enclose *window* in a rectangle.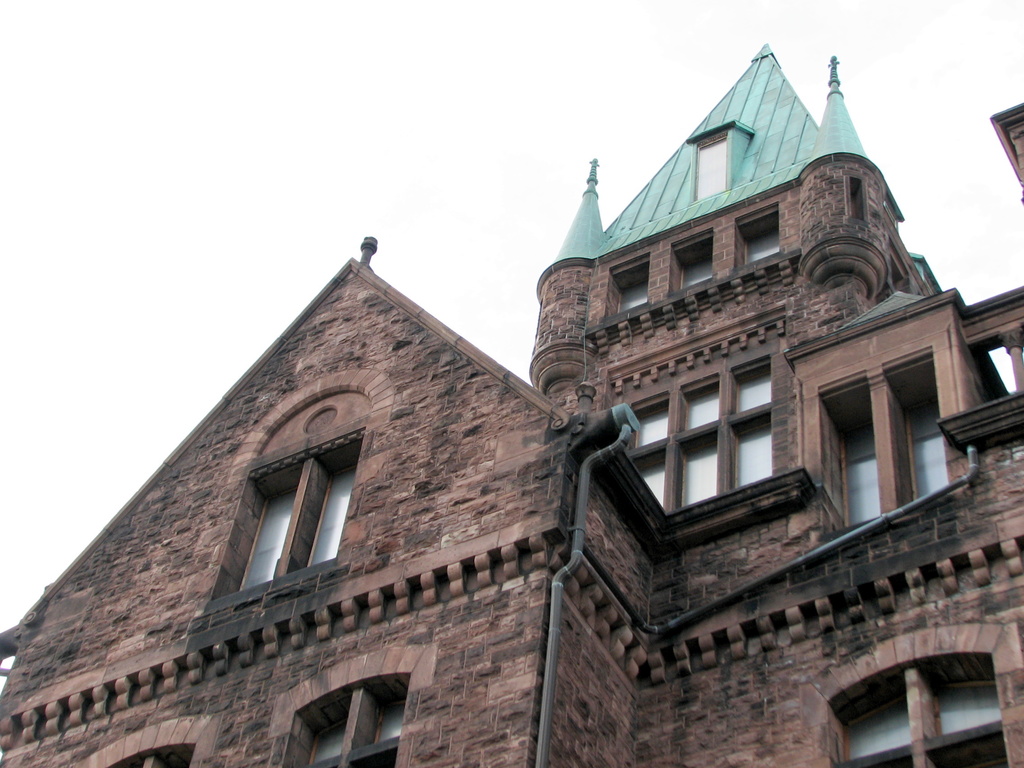
region(279, 669, 414, 767).
